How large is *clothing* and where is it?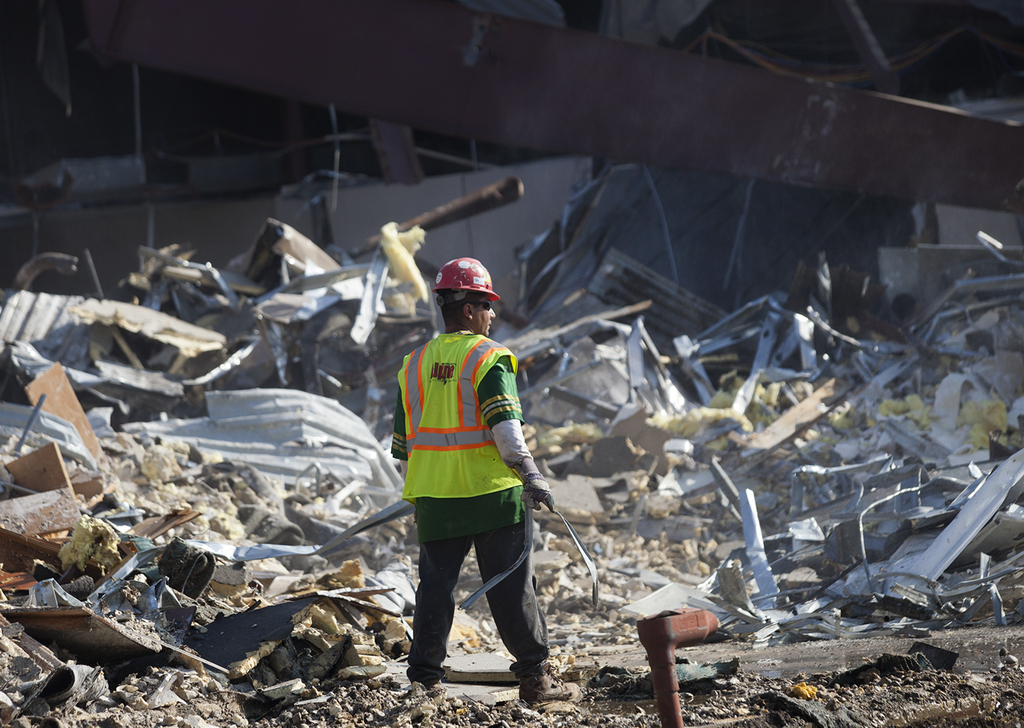
Bounding box: [left=388, top=309, right=525, bottom=630].
